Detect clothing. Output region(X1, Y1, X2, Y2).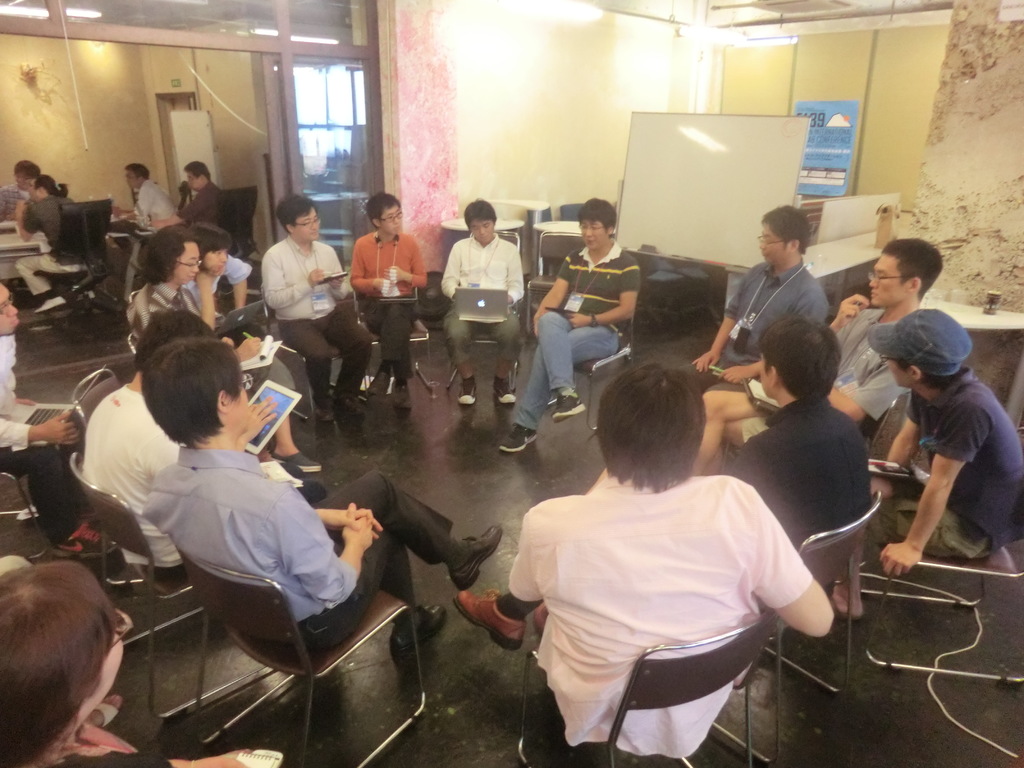
region(177, 182, 220, 229).
